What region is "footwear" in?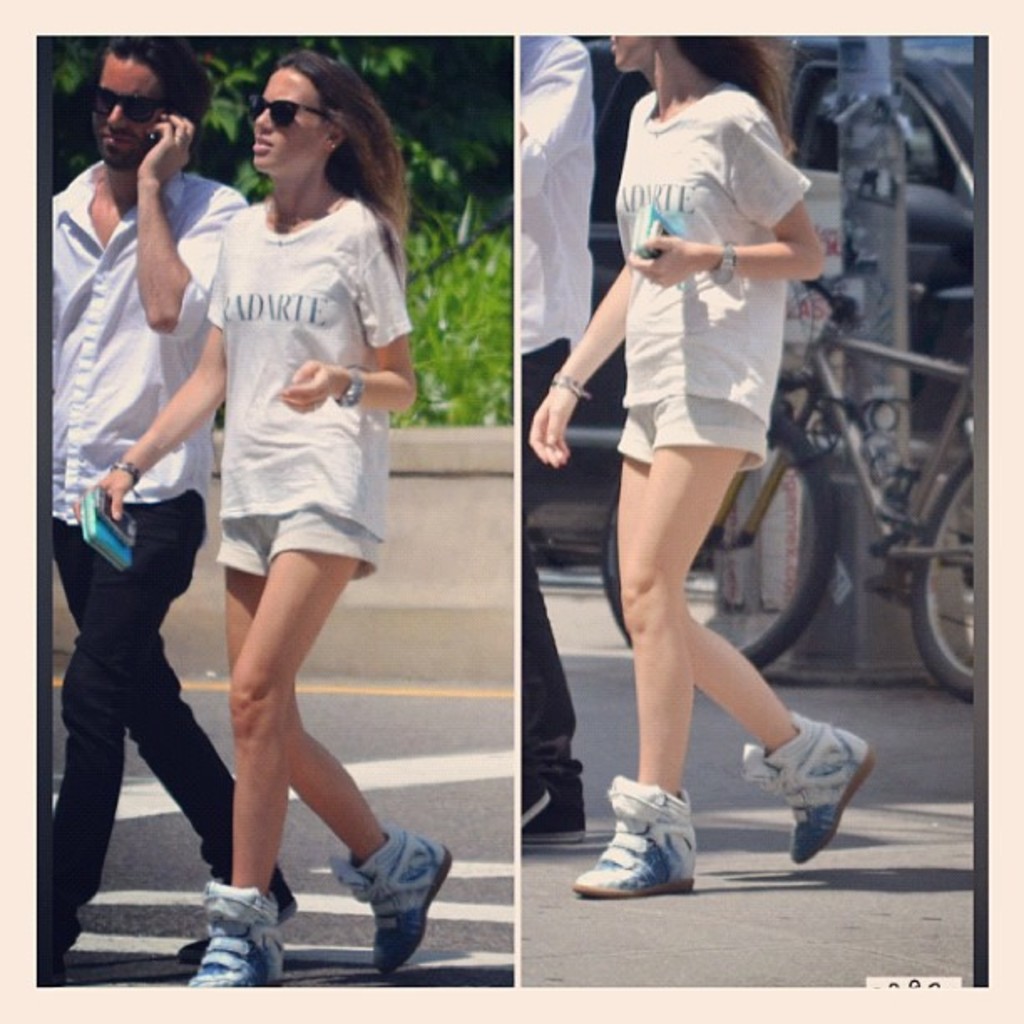
571 768 706 897.
